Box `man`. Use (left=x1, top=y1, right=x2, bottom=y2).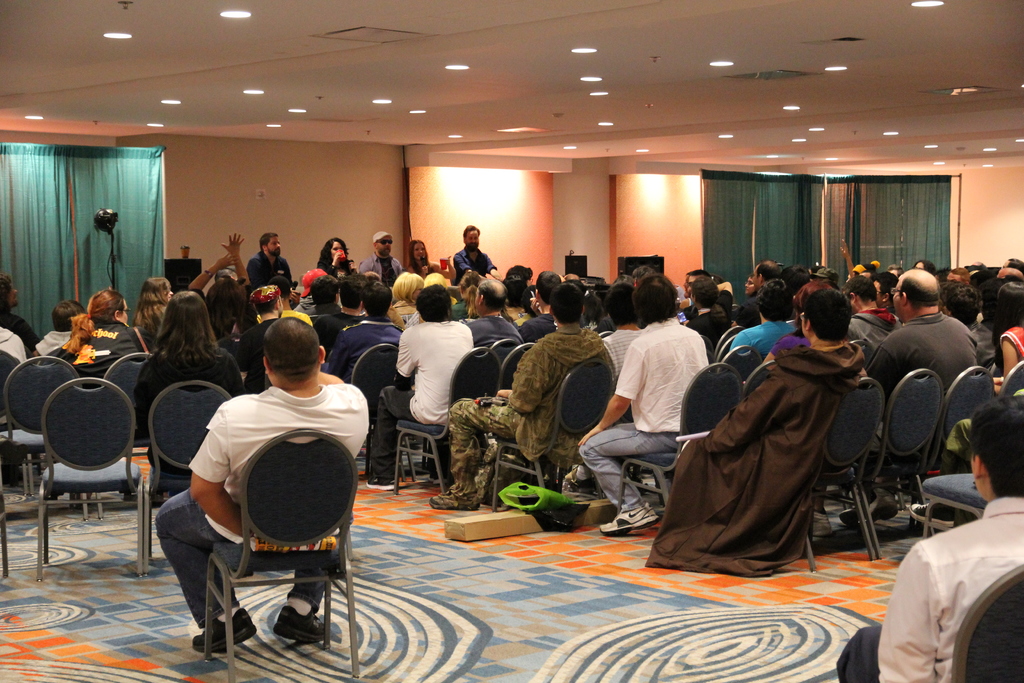
(left=808, top=264, right=842, bottom=283).
